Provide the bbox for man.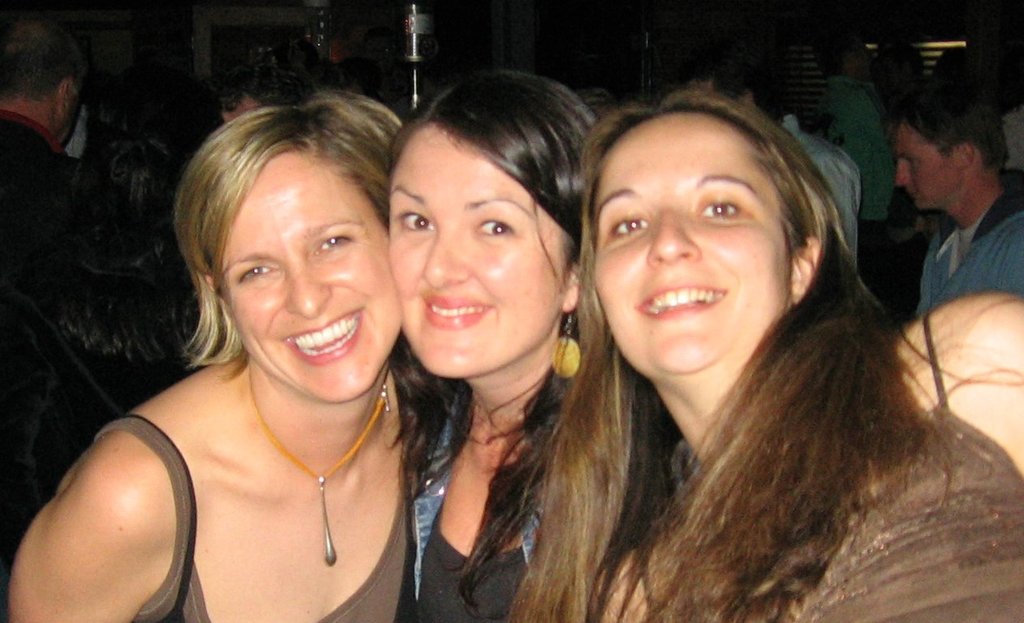
897:81:1023:314.
